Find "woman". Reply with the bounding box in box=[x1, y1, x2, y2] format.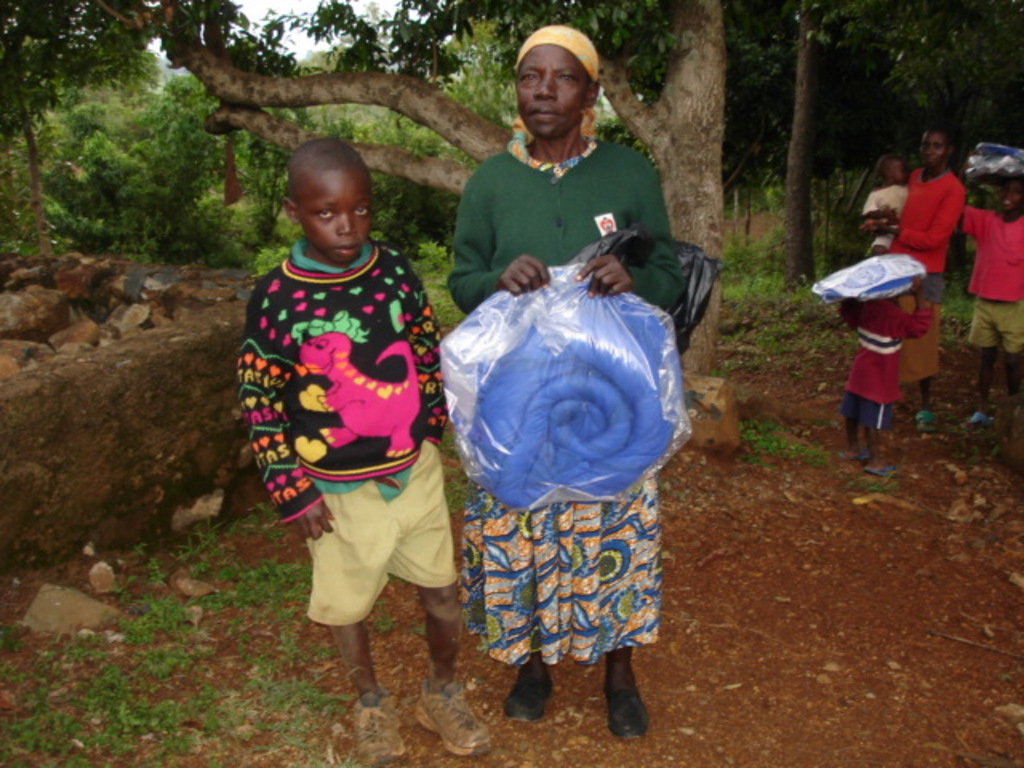
box=[445, 27, 678, 736].
